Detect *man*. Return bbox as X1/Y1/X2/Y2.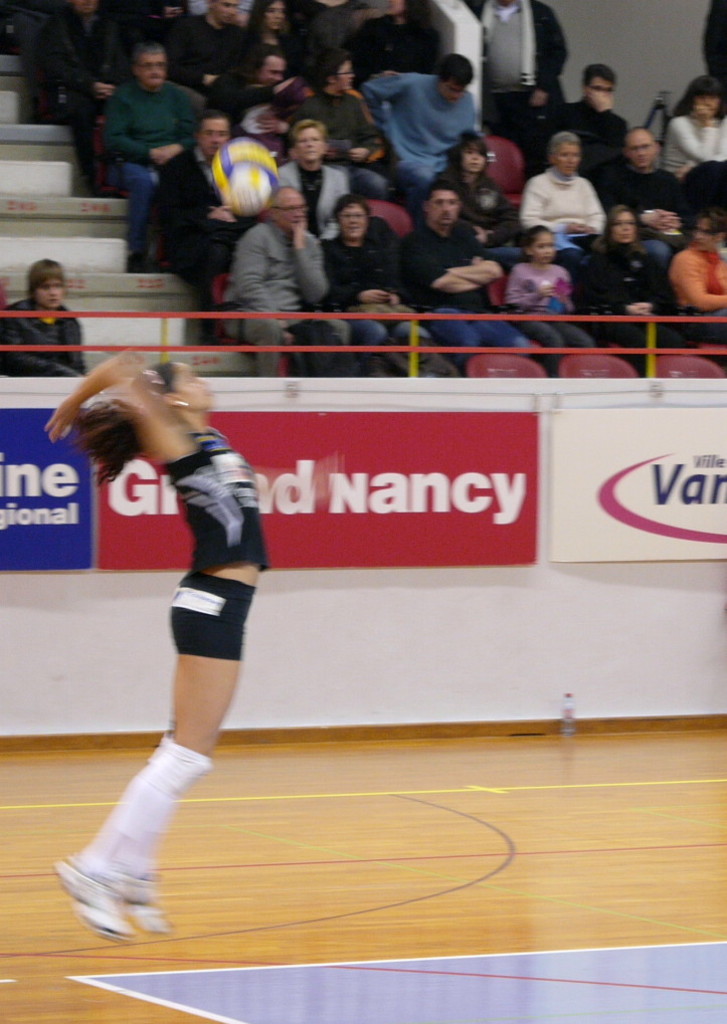
462/0/564/111.
